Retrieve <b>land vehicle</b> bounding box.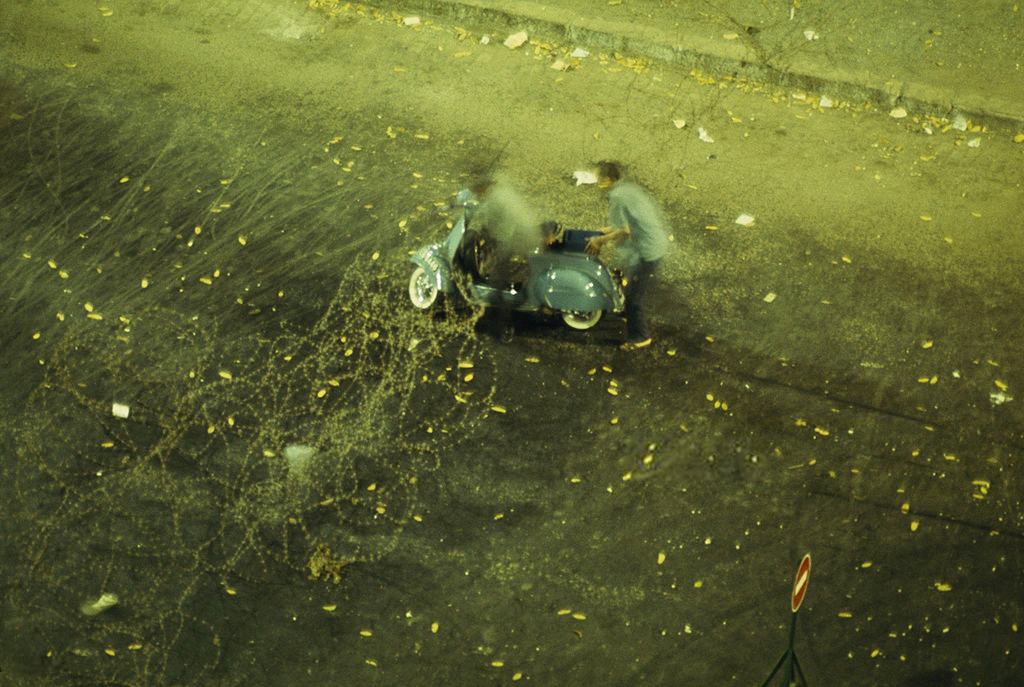
Bounding box: [413, 186, 664, 360].
